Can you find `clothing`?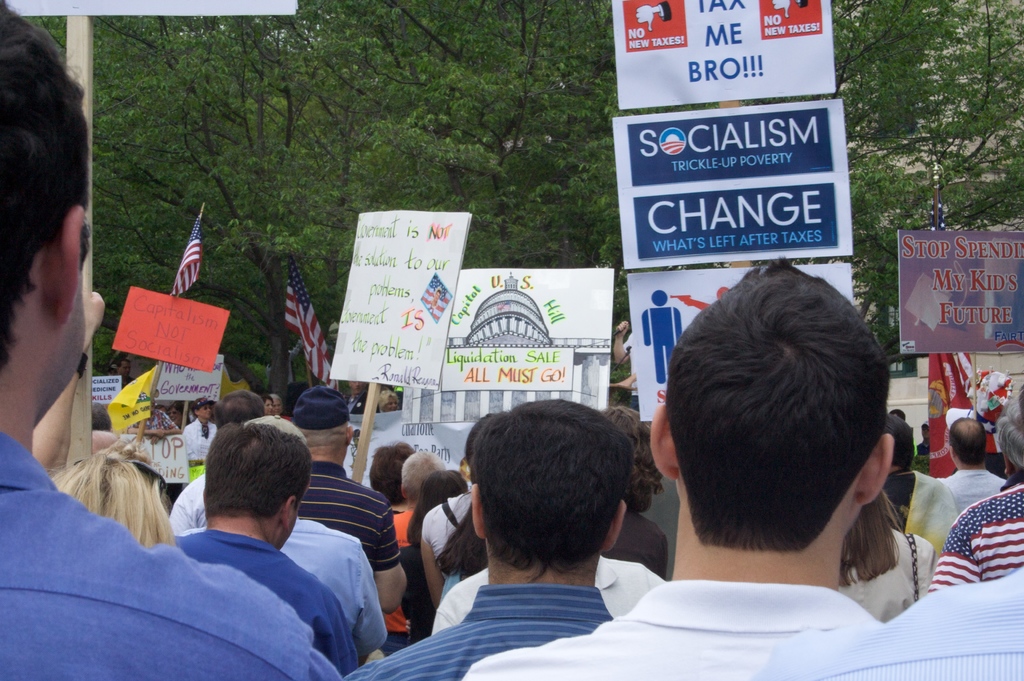
Yes, bounding box: l=467, t=578, r=883, b=680.
